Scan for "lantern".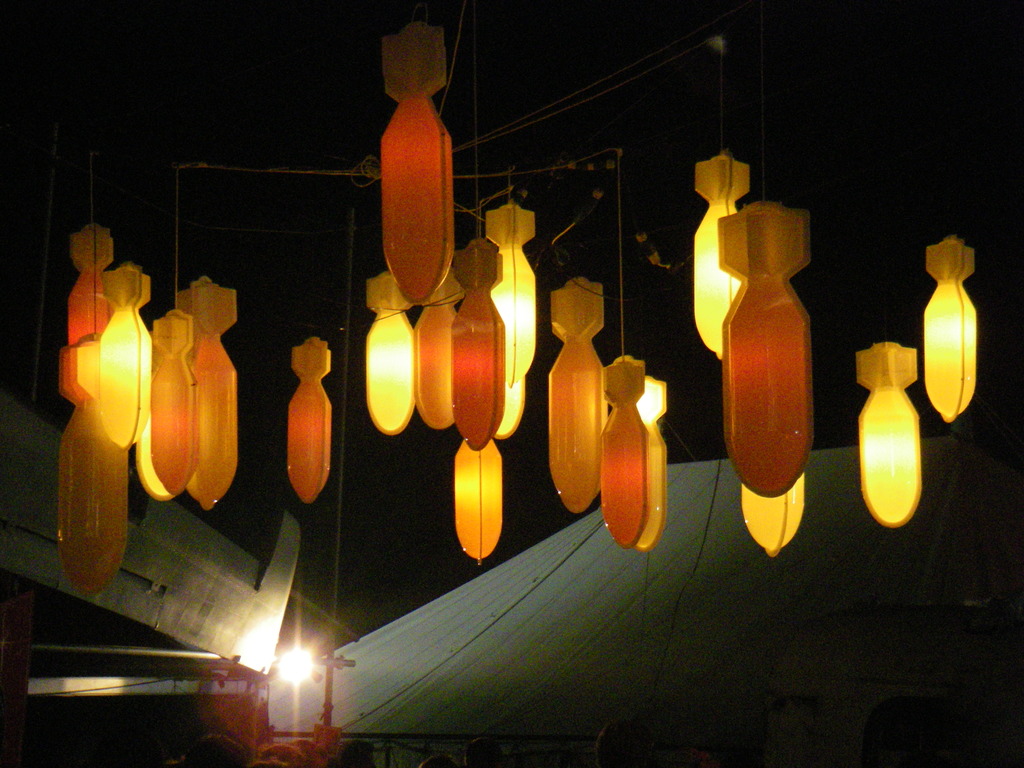
Scan result: [691,151,749,359].
